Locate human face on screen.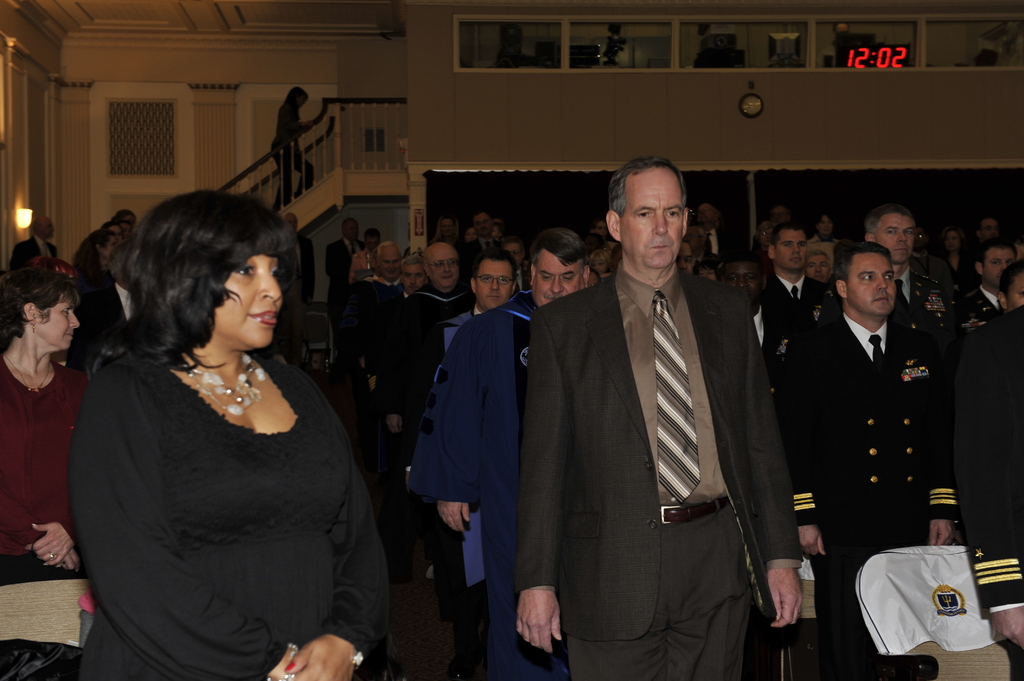
On screen at left=287, top=211, right=300, bottom=231.
